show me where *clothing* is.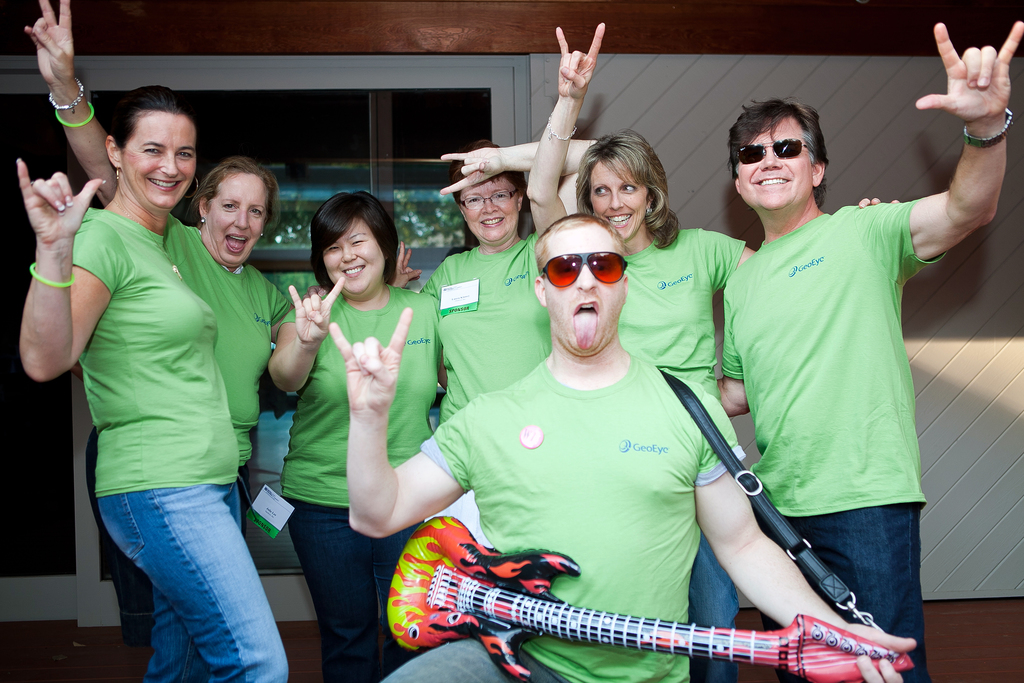
*clothing* is at BBox(105, 481, 292, 678).
